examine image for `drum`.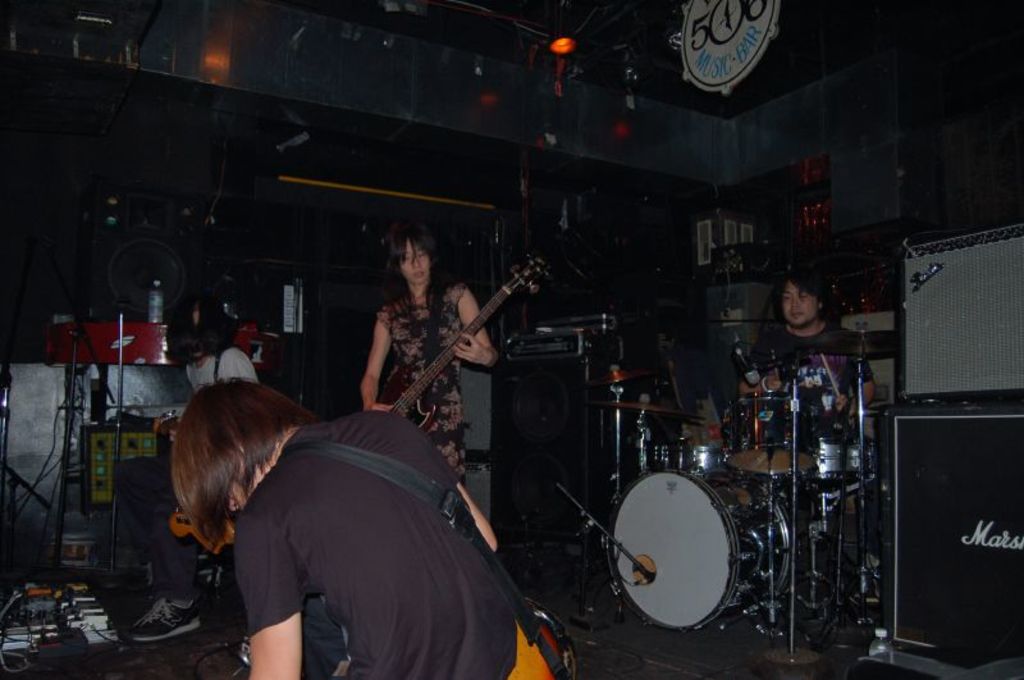
Examination result: select_region(727, 393, 813, 473).
